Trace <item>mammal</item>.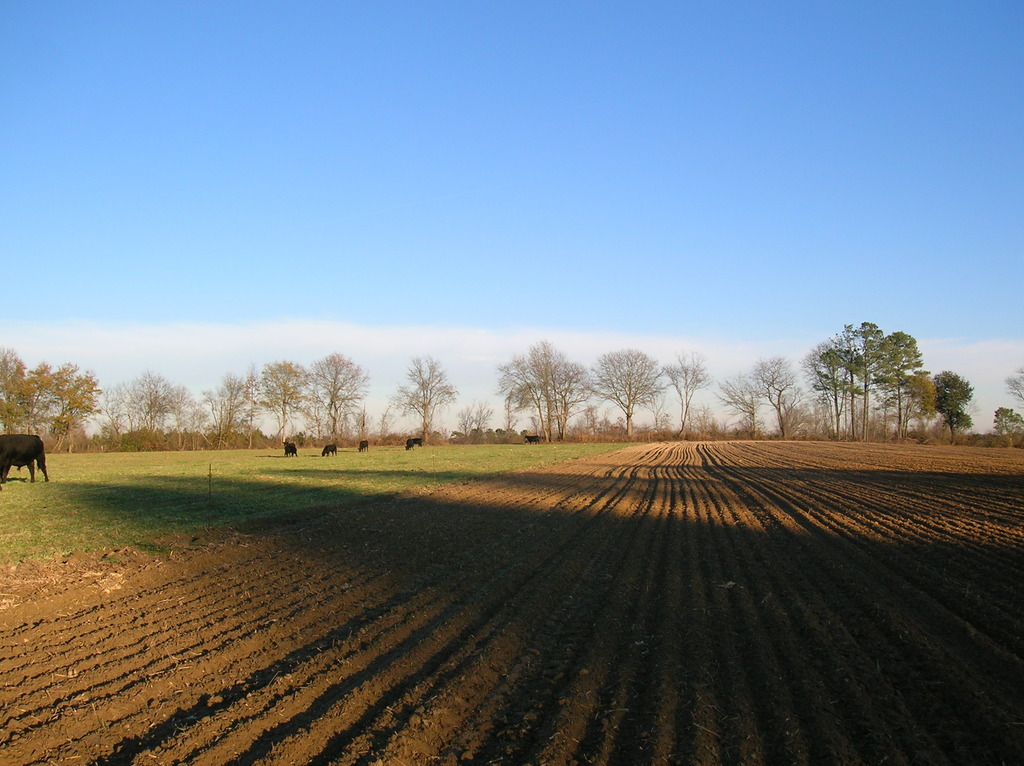
Traced to <bbox>284, 440, 299, 458</bbox>.
